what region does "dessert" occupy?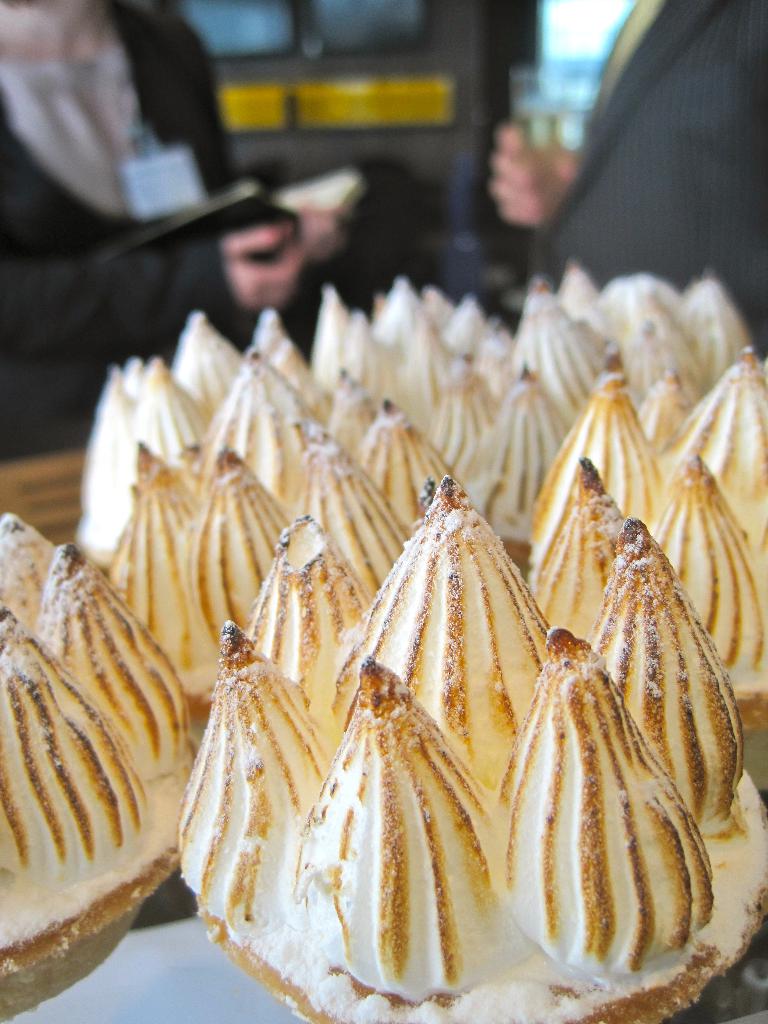
x1=316, y1=662, x2=505, y2=1023.
